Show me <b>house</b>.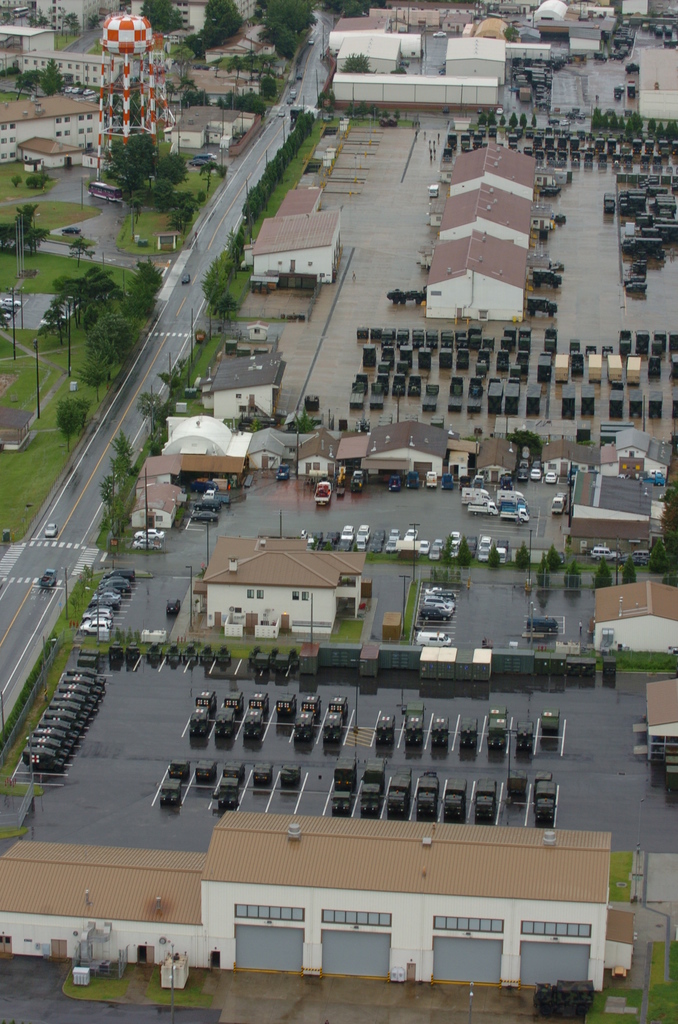
<b>house</b> is here: [x1=0, y1=15, x2=60, y2=70].
